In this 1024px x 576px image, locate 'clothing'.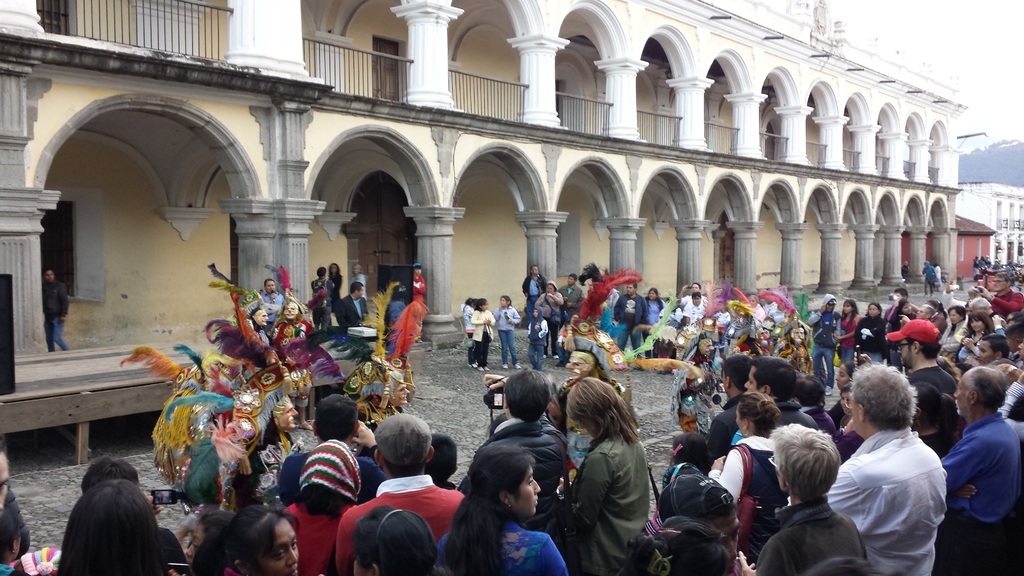
Bounding box: crop(939, 413, 1020, 575).
